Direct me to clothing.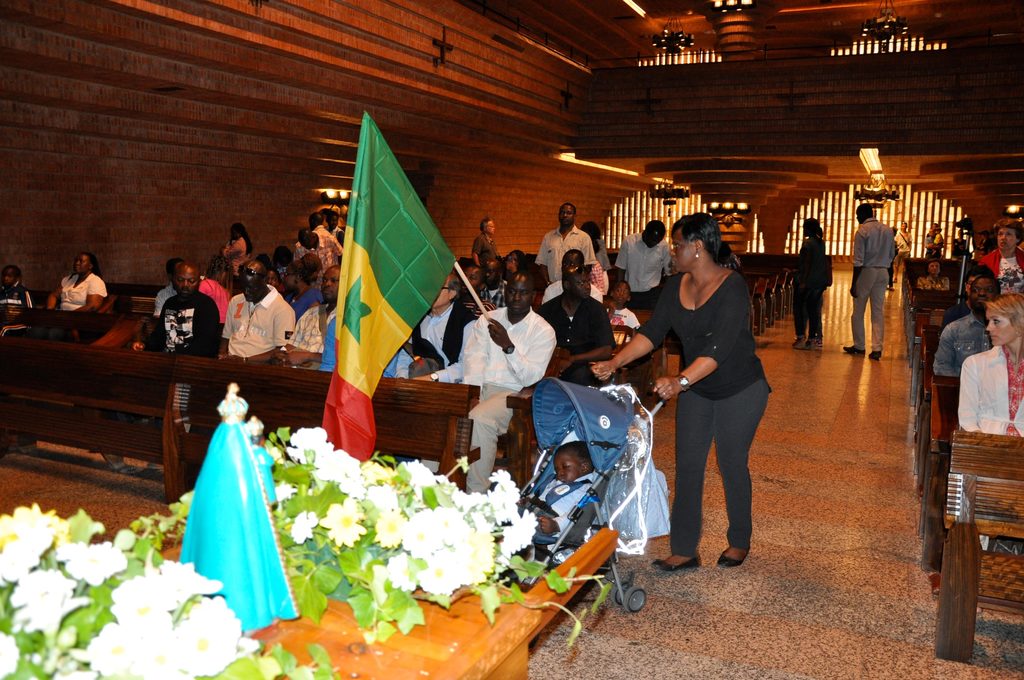
Direction: {"x1": 63, "y1": 271, "x2": 104, "y2": 306}.
